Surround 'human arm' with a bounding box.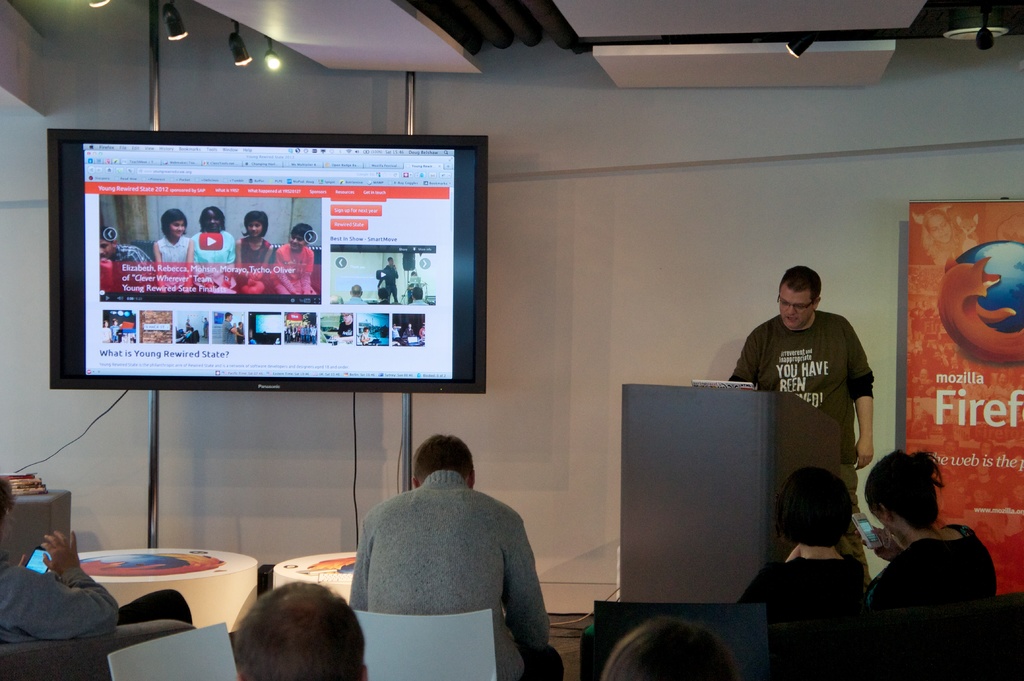
bbox=[231, 241, 252, 282].
